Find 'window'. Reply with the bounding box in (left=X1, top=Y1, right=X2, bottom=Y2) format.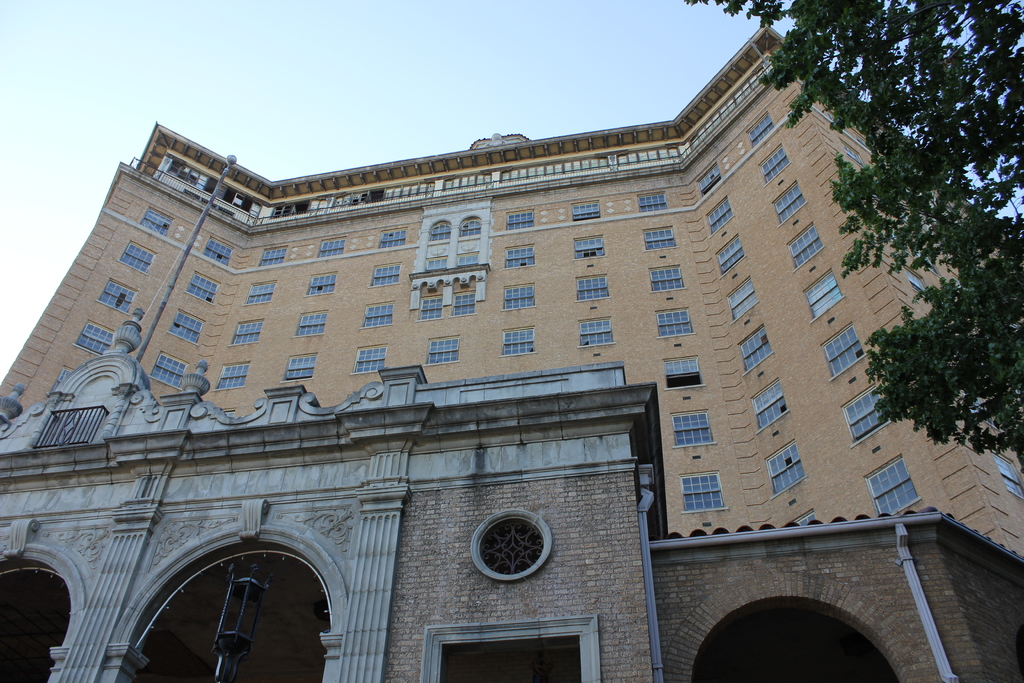
(left=764, top=147, right=787, bottom=186).
